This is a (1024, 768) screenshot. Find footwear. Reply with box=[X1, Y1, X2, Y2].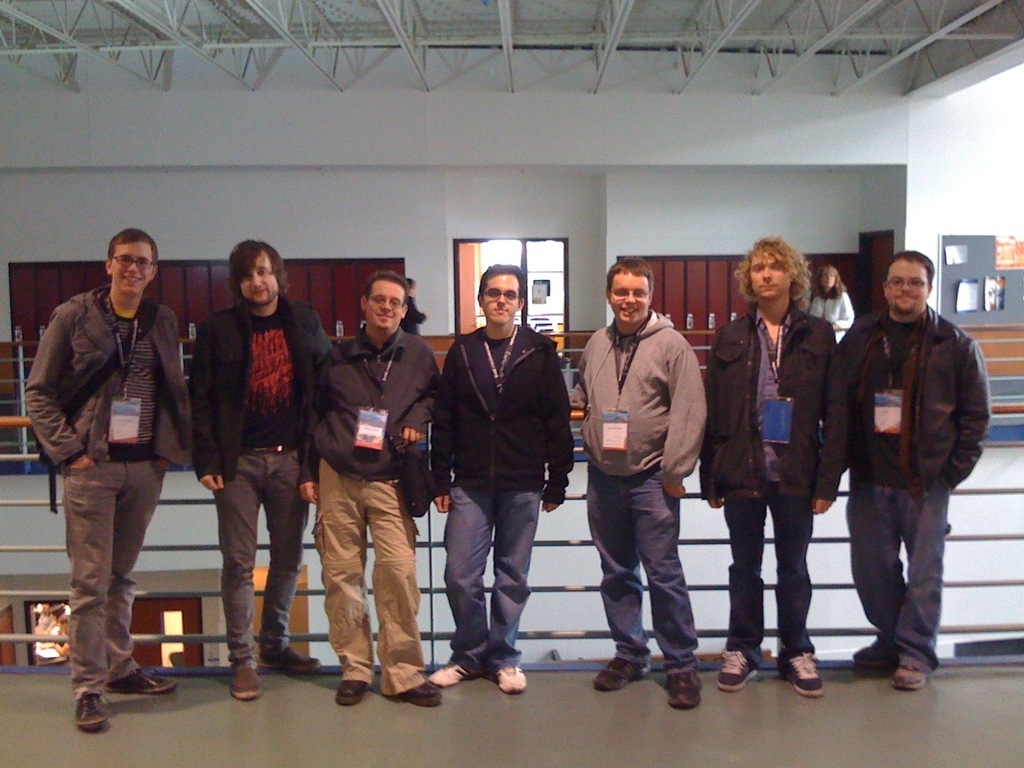
box=[73, 688, 110, 740].
